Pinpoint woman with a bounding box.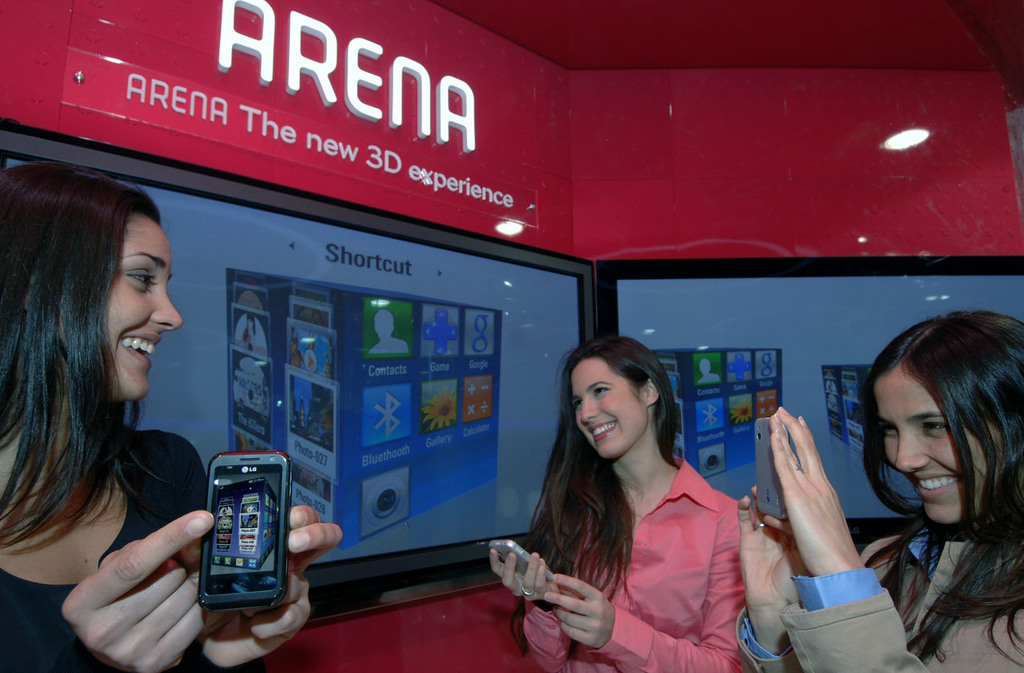
locate(0, 157, 340, 672).
